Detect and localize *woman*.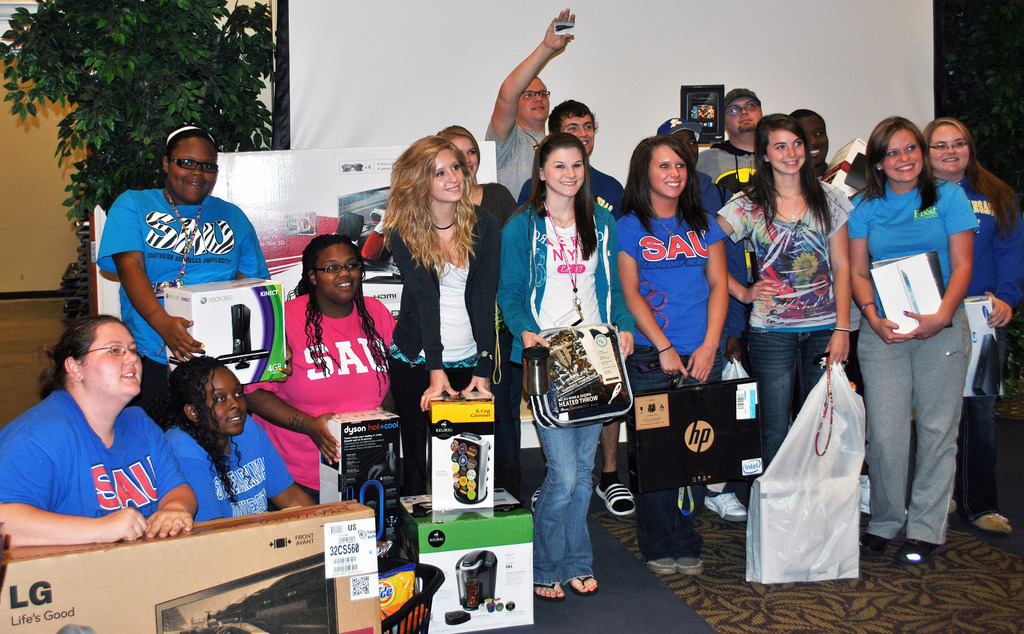
Localized at [157, 357, 320, 520].
